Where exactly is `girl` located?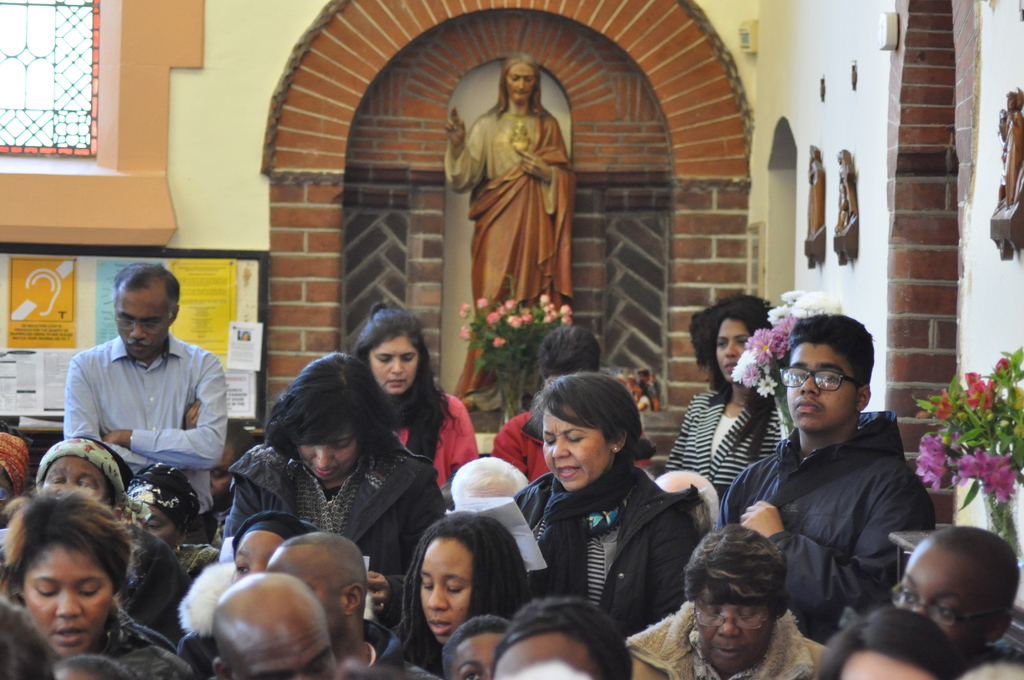
Its bounding box is (666,304,785,503).
